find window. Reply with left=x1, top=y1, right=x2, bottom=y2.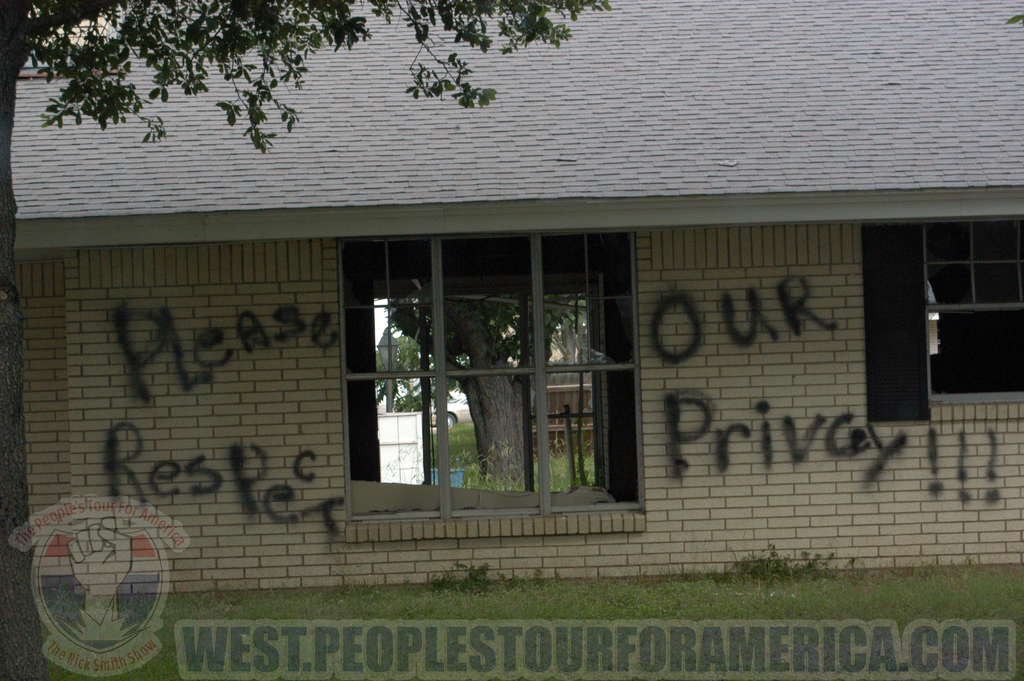
left=831, top=206, right=1023, bottom=439.
